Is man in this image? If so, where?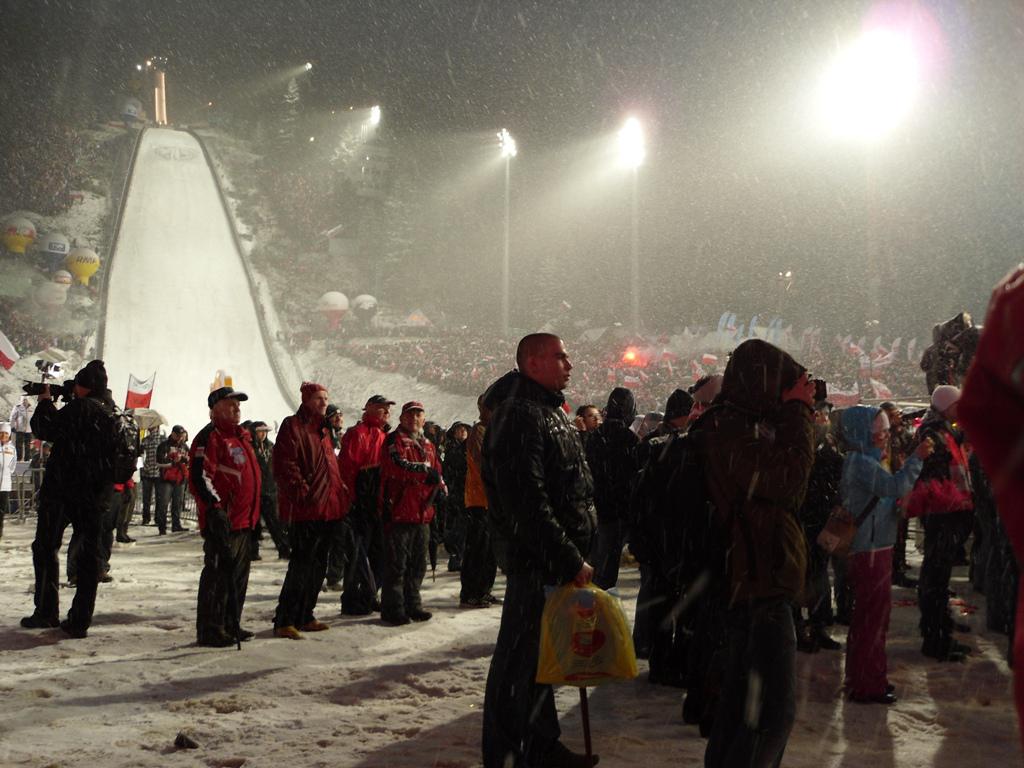
Yes, at x1=6, y1=389, x2=48, y2=454.
